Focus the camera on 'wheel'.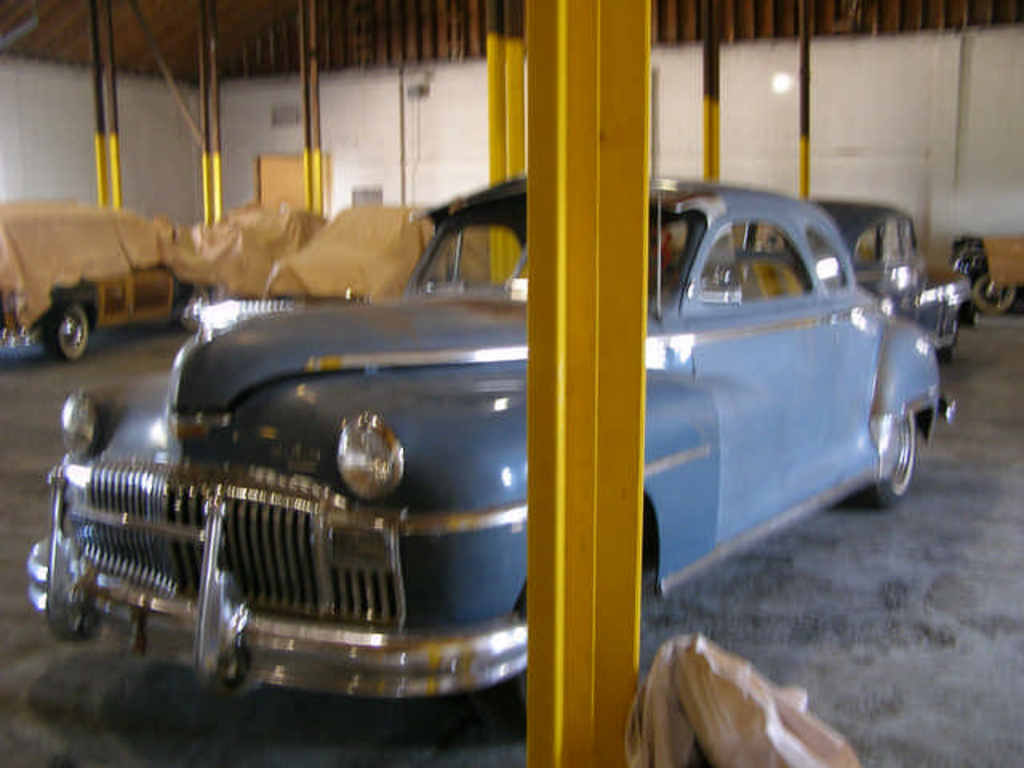
Focus region: (left=866, top=378, right=923, bottom=506).
